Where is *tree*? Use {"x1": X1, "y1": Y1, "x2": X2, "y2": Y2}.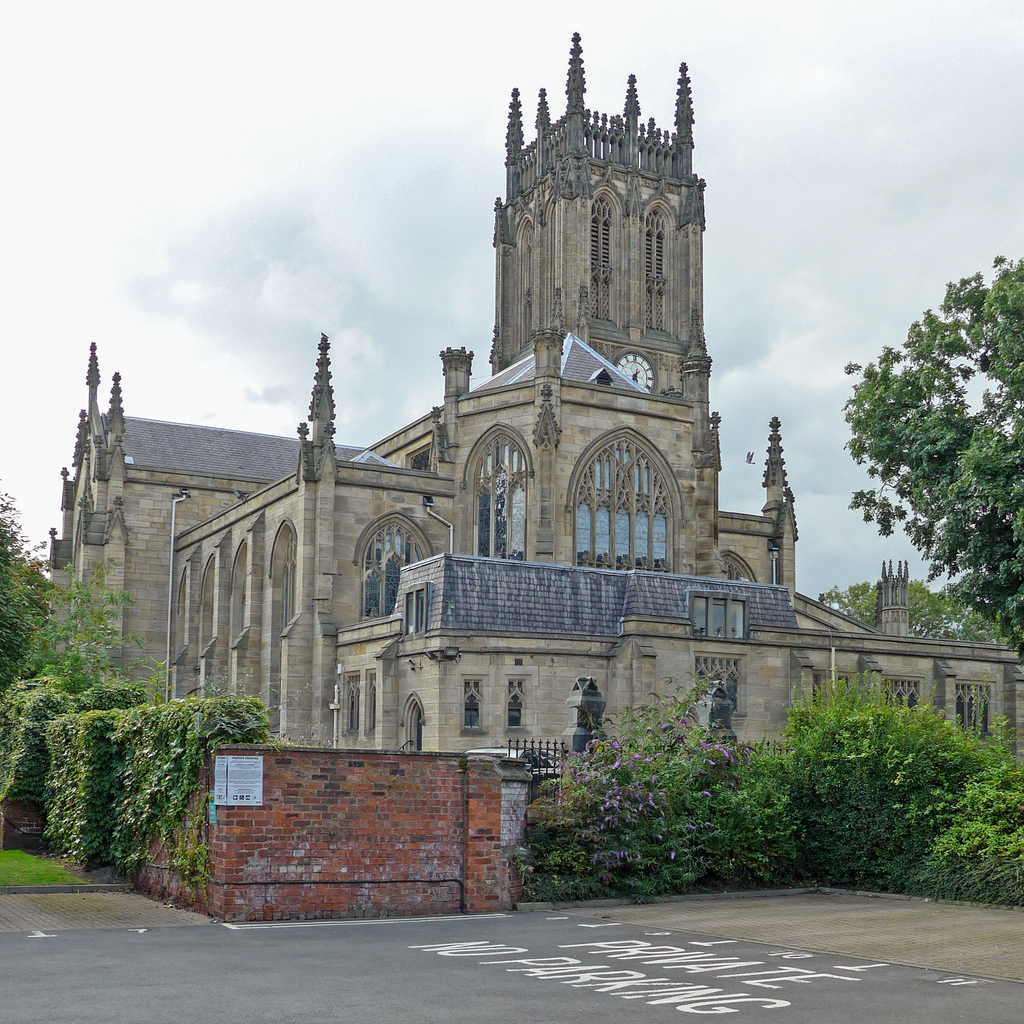
{"x1": 837, "y1": 255, "x2": 1023, "y2": 648}.
